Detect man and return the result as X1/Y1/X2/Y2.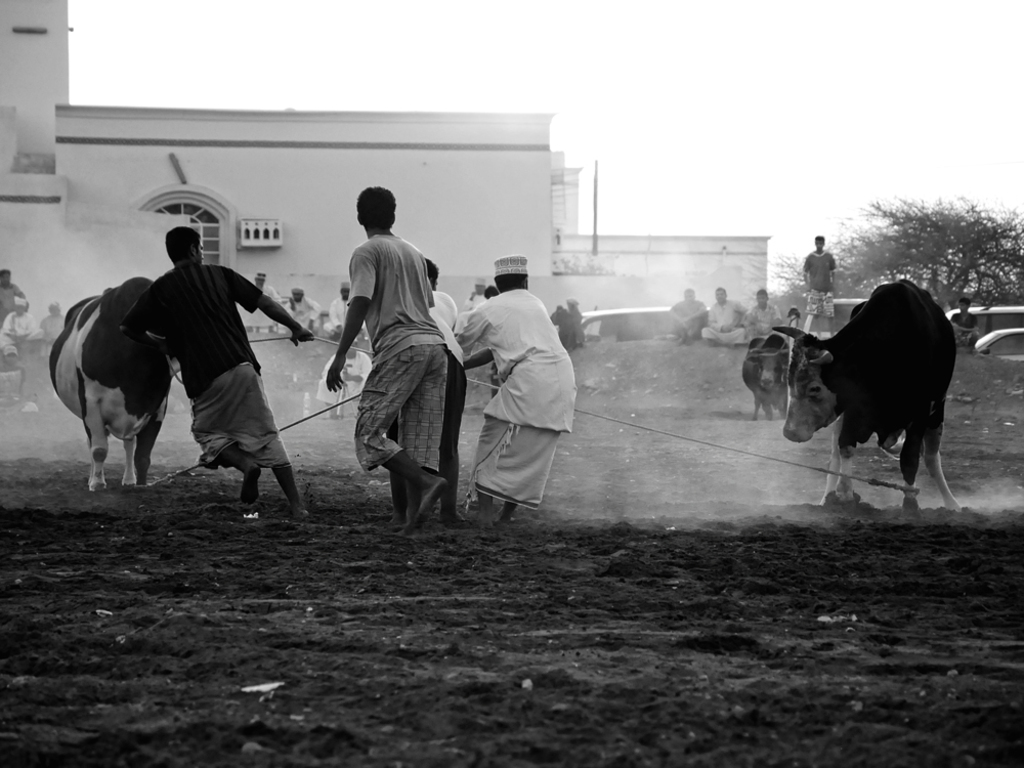
670/283/706/343.
